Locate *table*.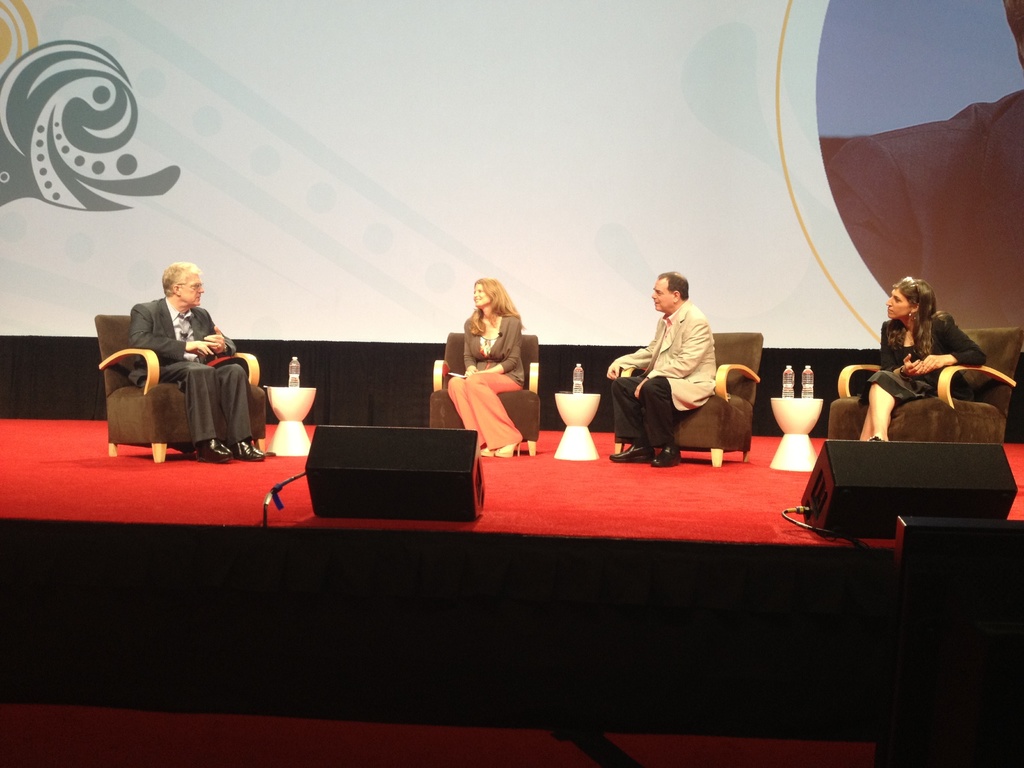
Bounding box: locate(556, 392, 608, 461).
